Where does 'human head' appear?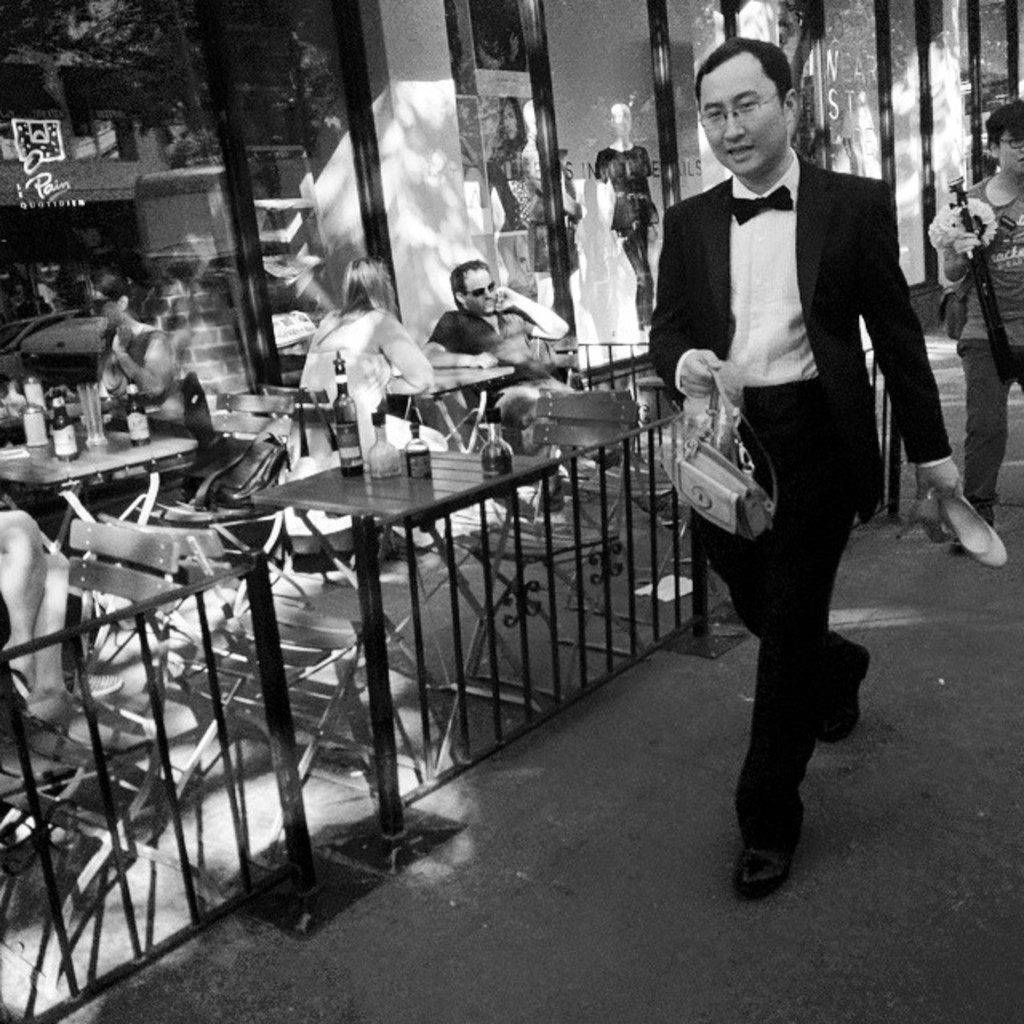
Appears at 88, 269, 133, 333.
